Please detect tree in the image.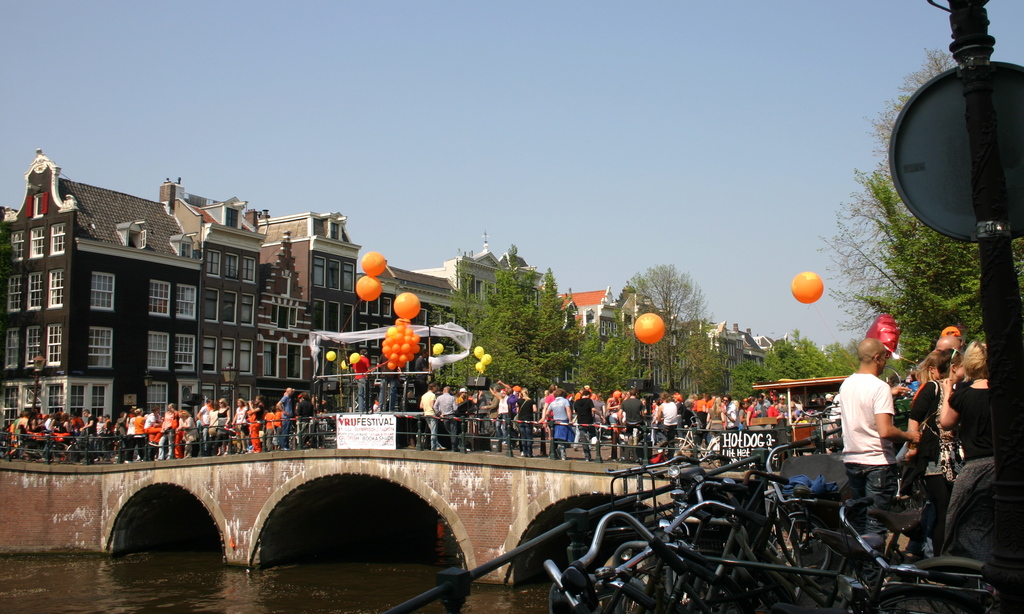
(457,239,533,320).
